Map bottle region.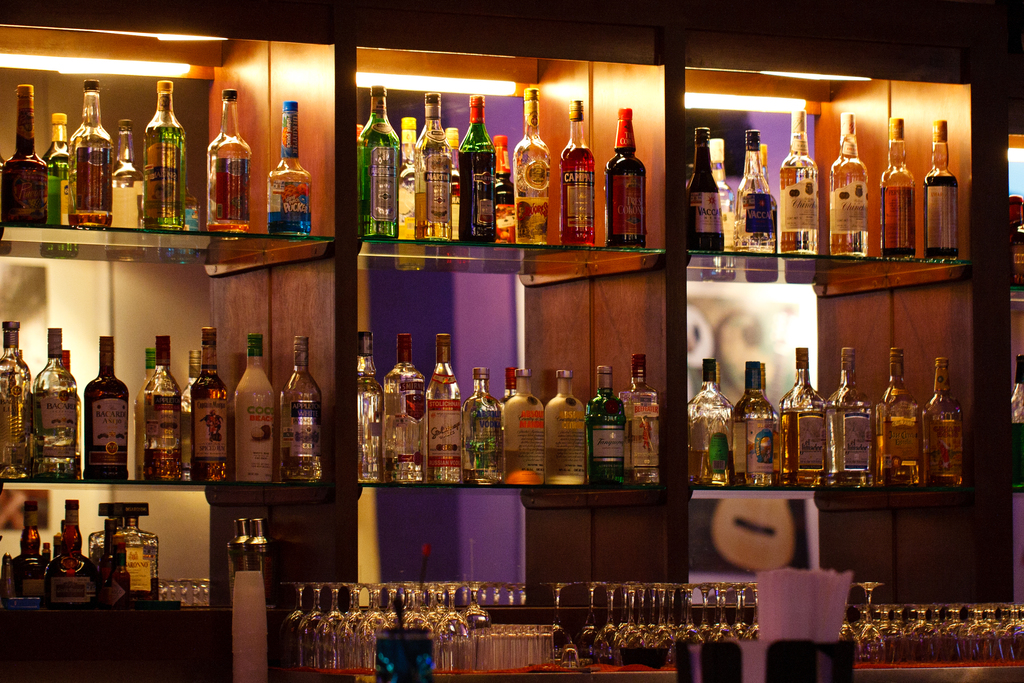
Mapped to BBox(145, 79, 186, 230).
